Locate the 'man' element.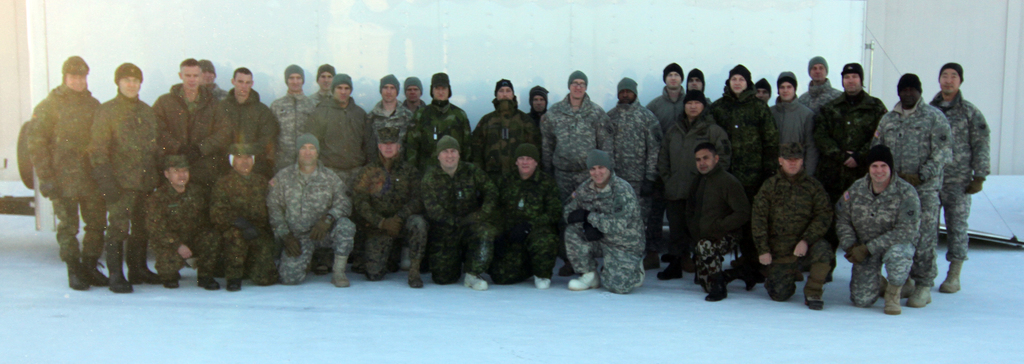
Element bbox: bbox(931, 62, 990, 293).
